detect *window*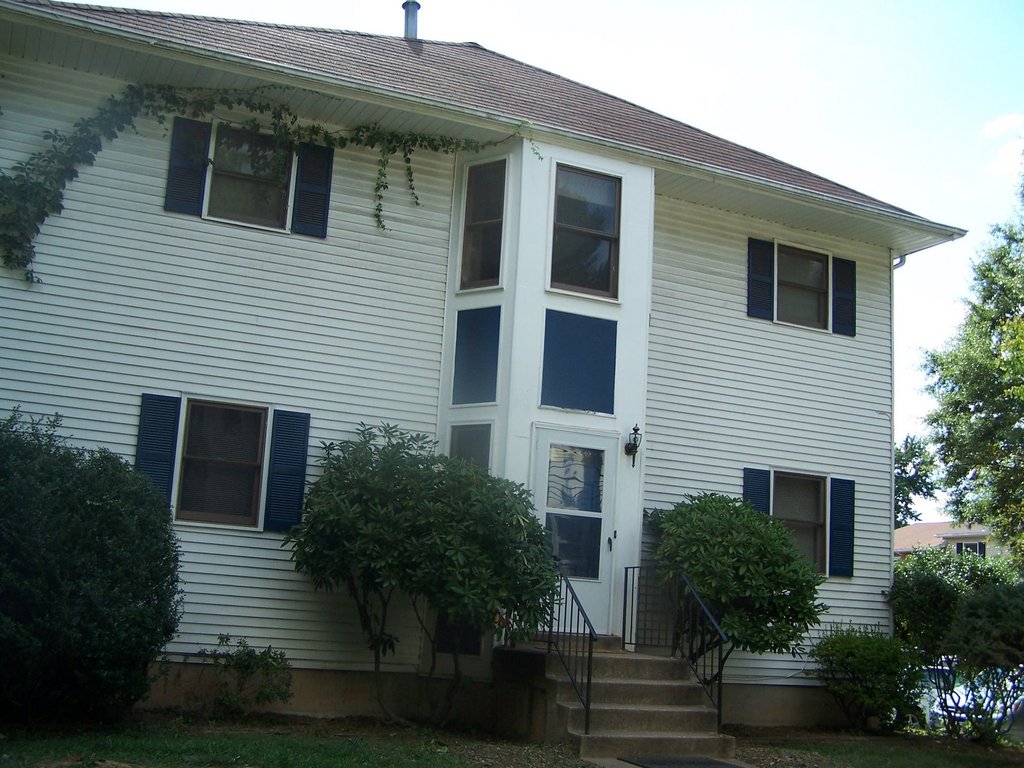
x1=545 y1=162 x2=623 y2=306
